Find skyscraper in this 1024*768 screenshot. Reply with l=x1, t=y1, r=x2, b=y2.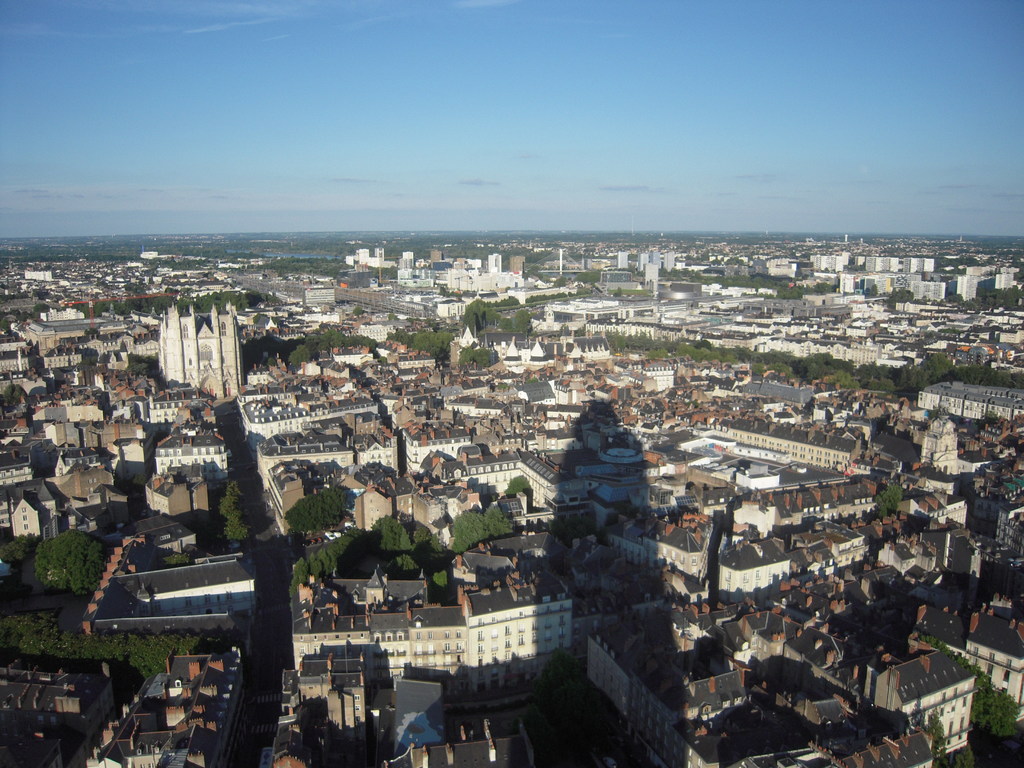
l=652, t=244, r=661, b=268.
